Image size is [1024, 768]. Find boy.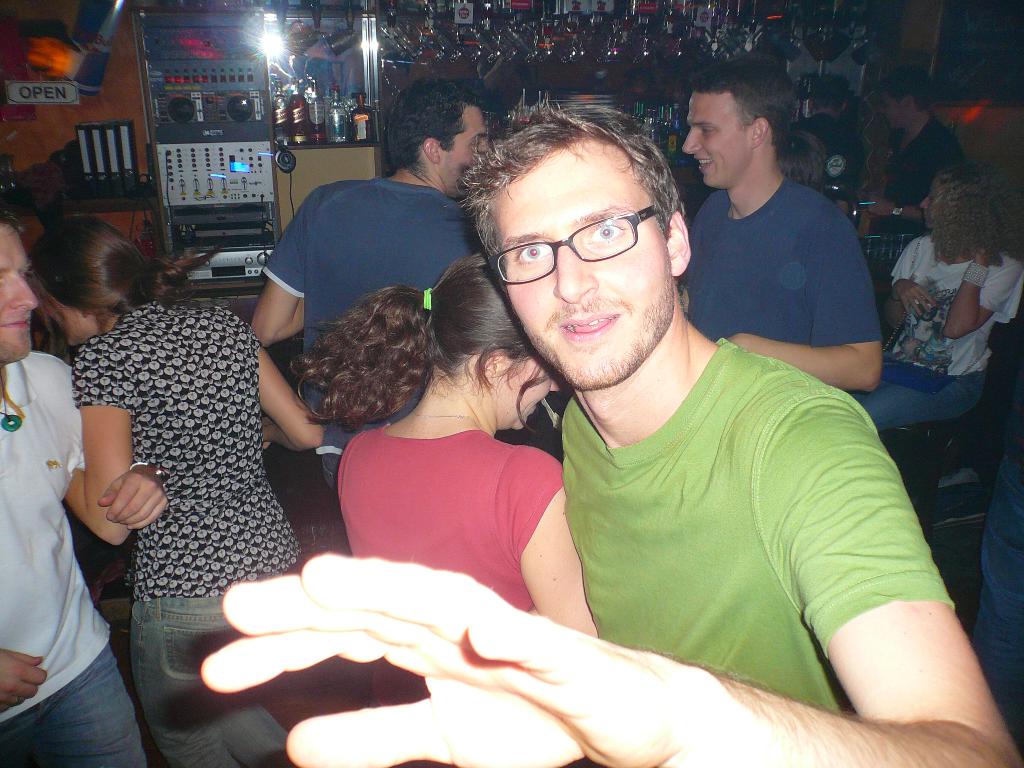
(x1=865, y1=63, x2=966, y2=232).
